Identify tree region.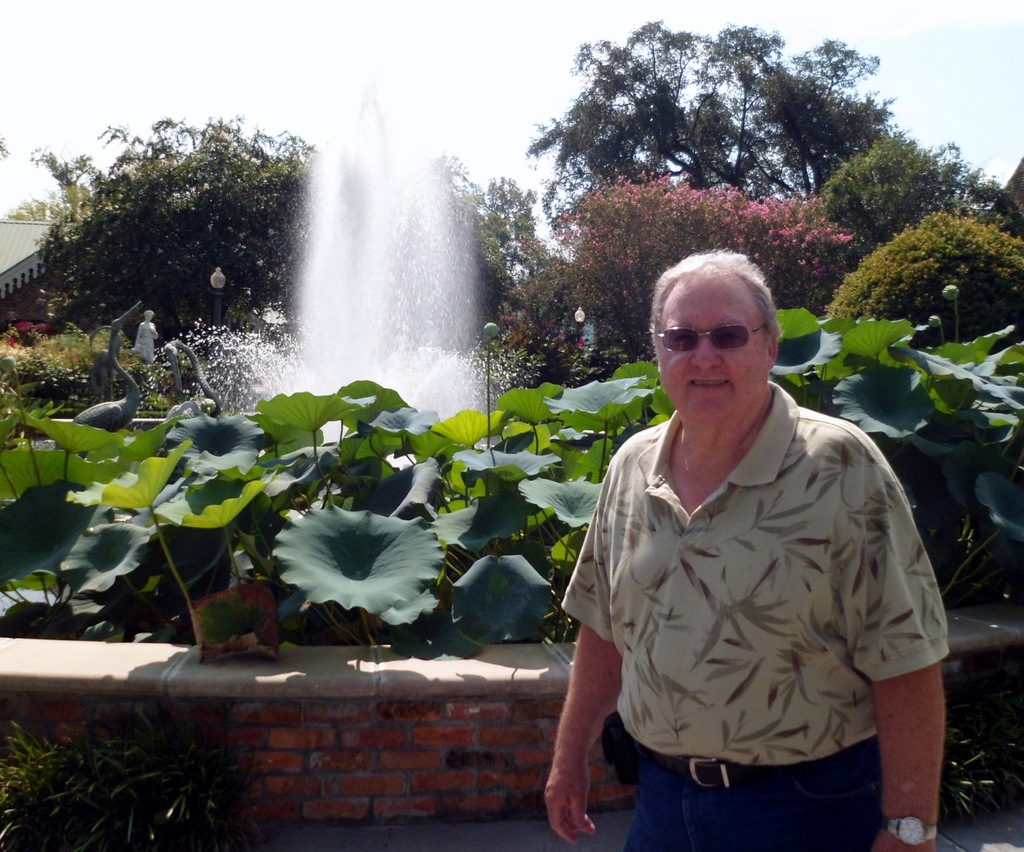
Region: bbox(519, 12, 892, 265).
